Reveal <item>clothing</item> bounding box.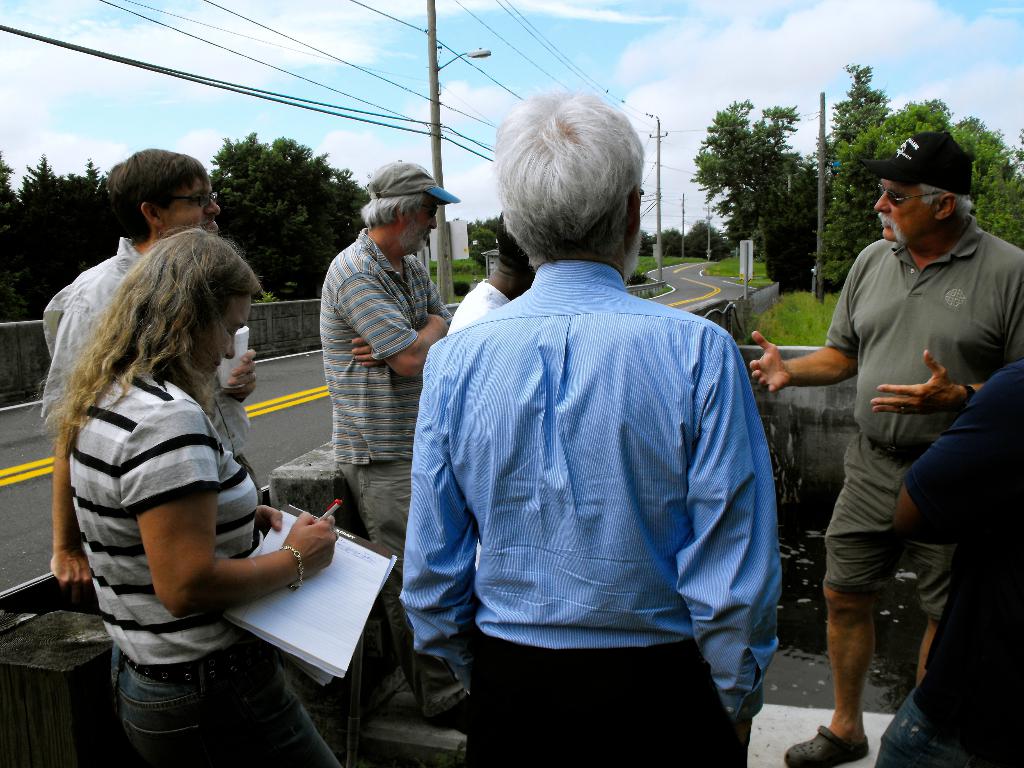
Revealed: {"x1": 812, "y1": 231, "x2": 1023, "y2": 605}.
